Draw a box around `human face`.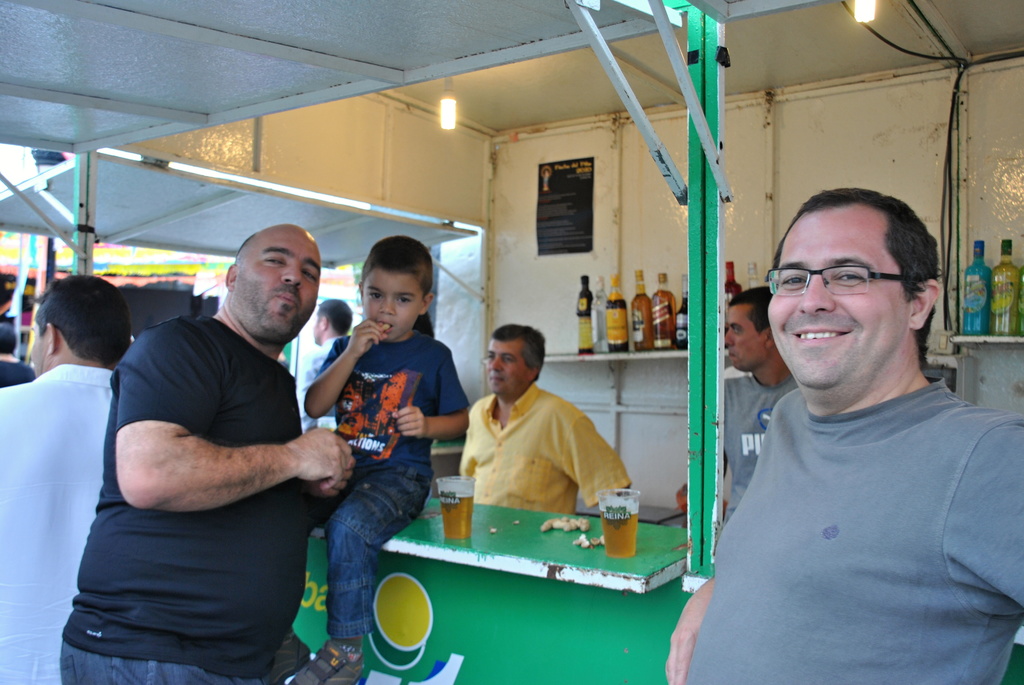
237:226:319:341.
